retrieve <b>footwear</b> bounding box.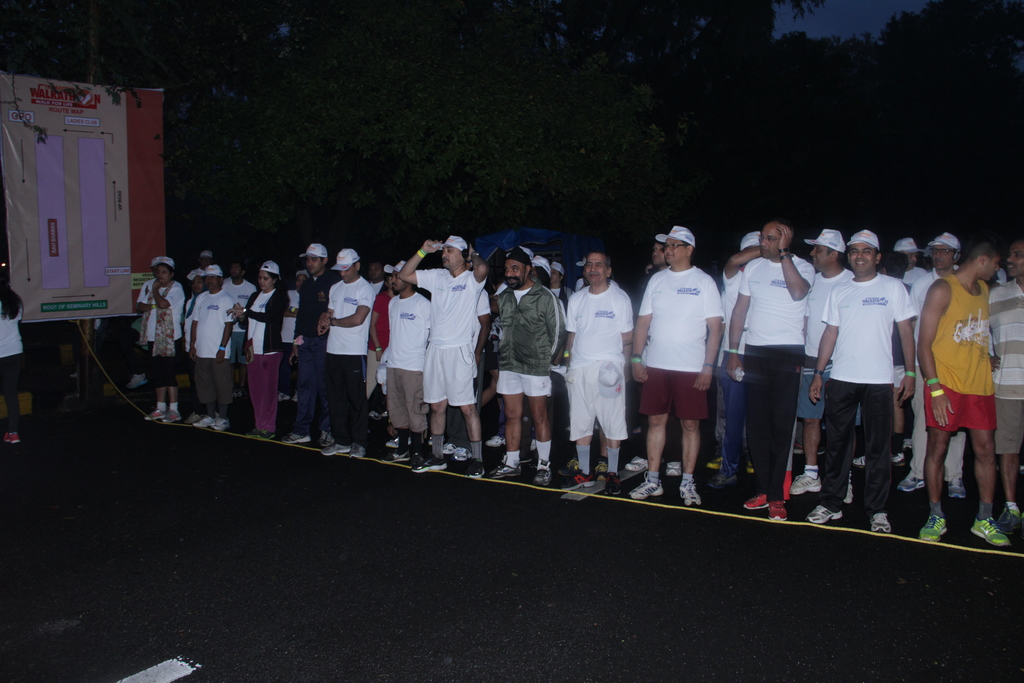
Bounding box: {"left": 321, "top": 433, "right": 330, "bottom": 446}.
